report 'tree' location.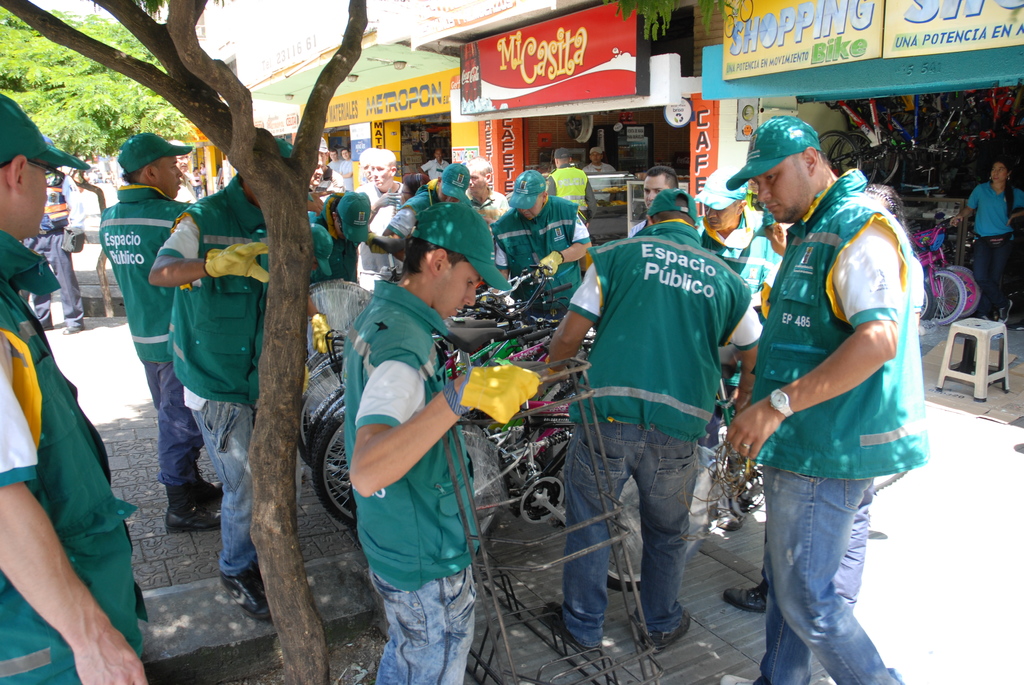
Report: [x1=0, y1=0, x2=205, y2=308].
